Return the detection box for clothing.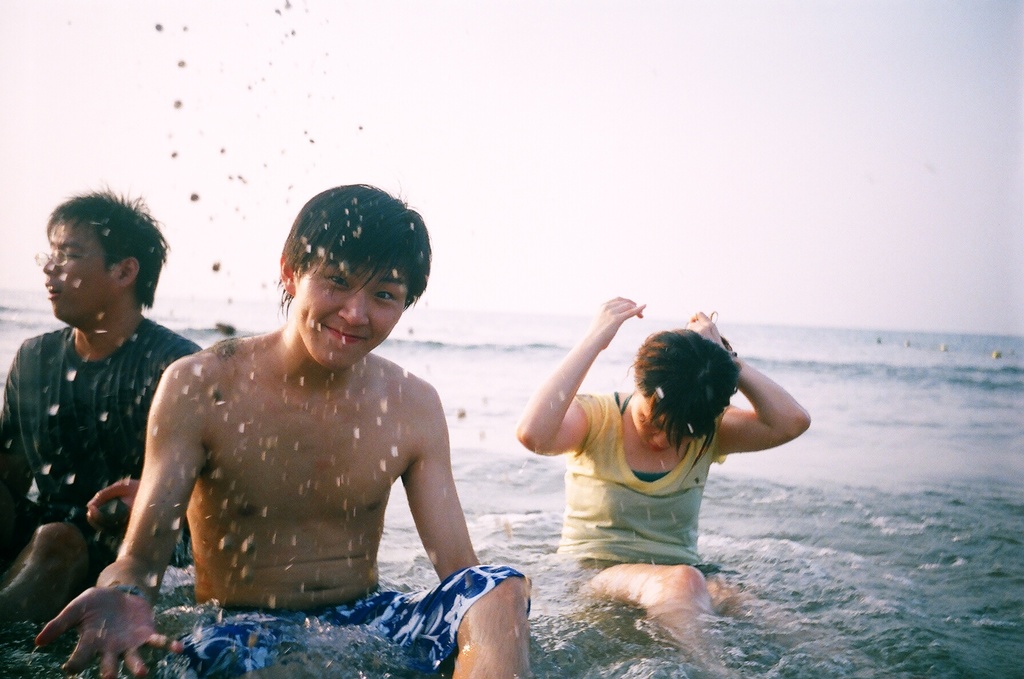
186,562,531,678.
